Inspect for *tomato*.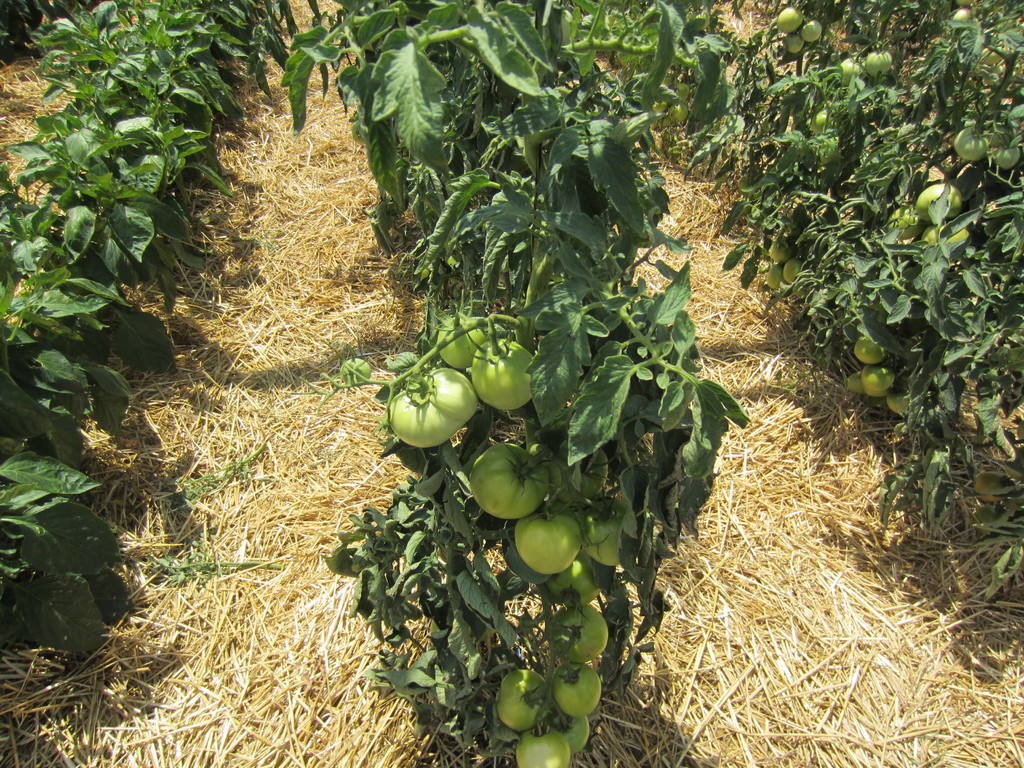
Inspection: [x1=673, y1=82, x2=689, y2=94].
